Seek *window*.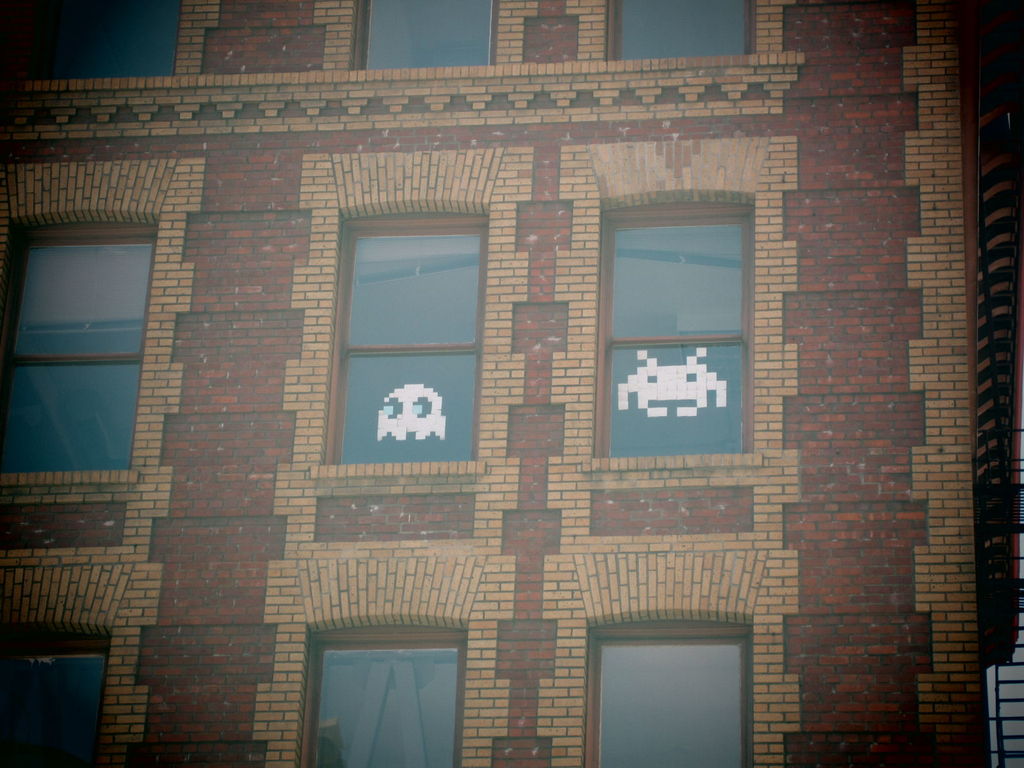
select_region(285, 621, 459, 767).
